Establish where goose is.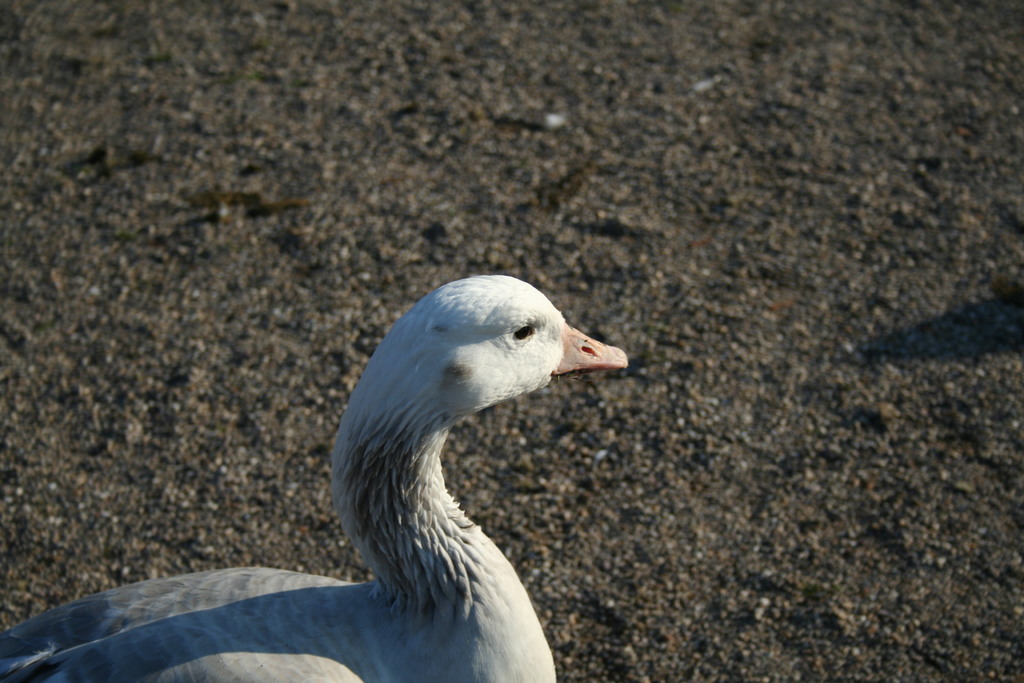
Established at (36, 289, 644, 682).
